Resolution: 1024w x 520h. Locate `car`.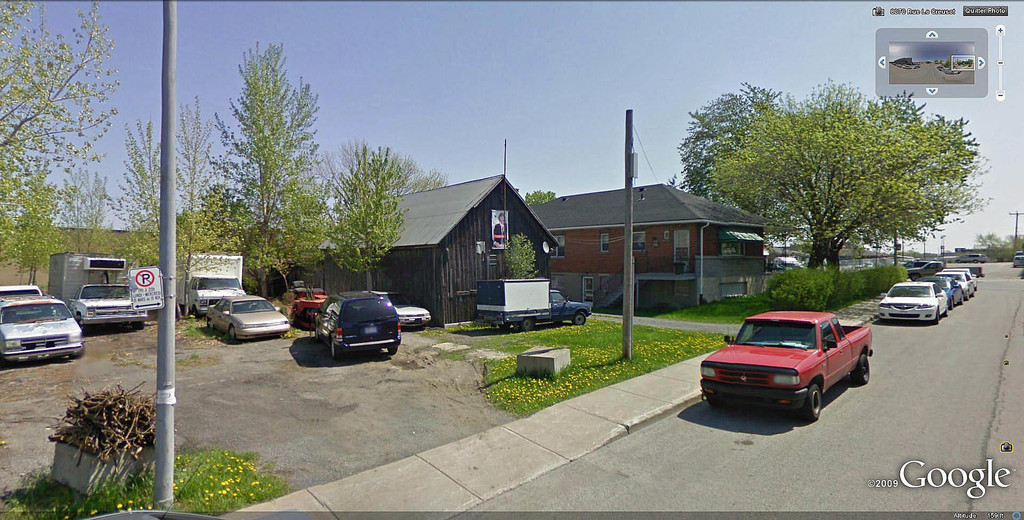
box=[766, 262, 783, 272].
